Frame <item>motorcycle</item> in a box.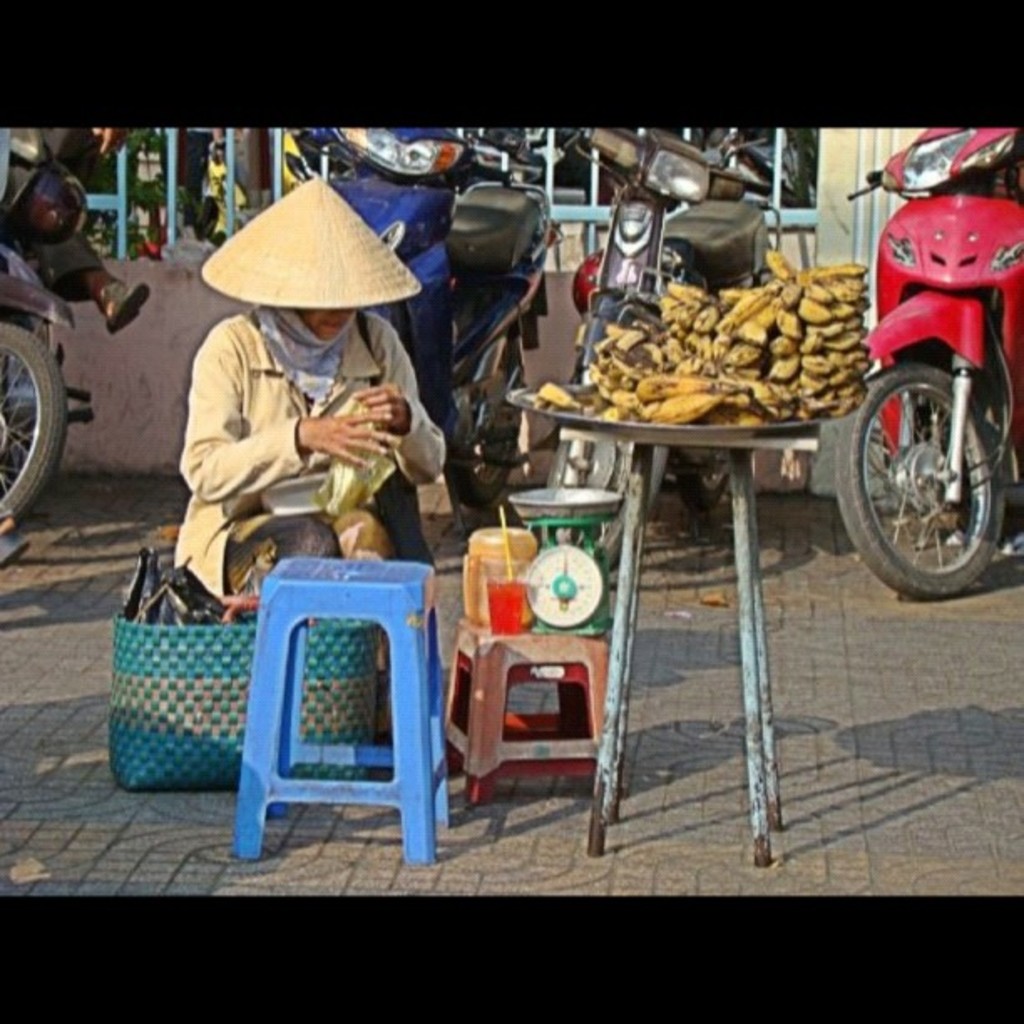
(847,136,1023,589).
